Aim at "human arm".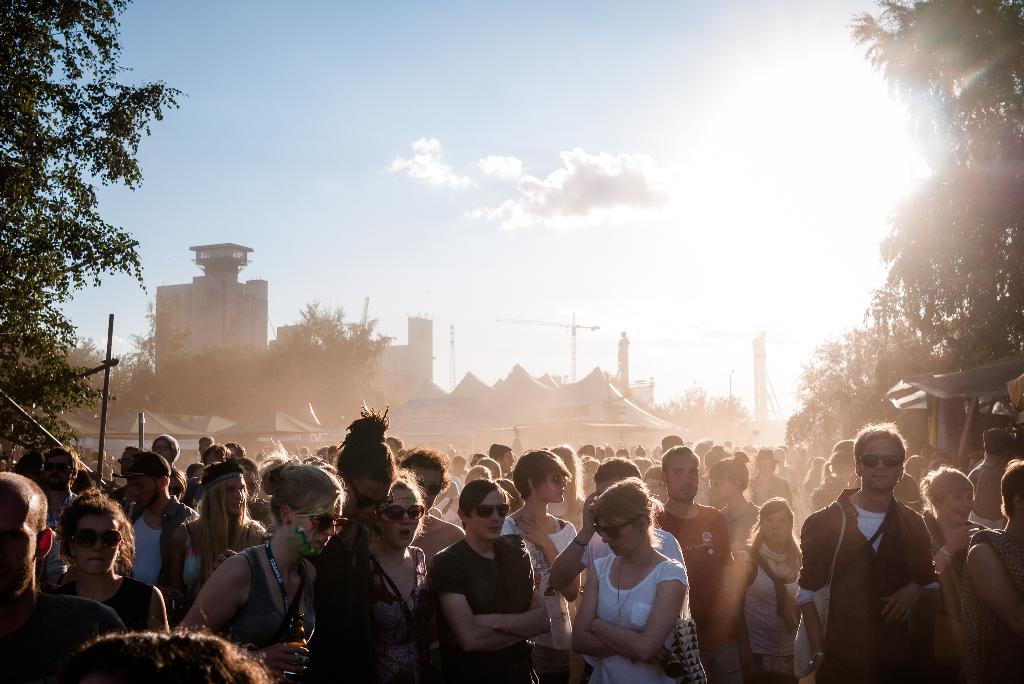
Aimed at <box>731,549,757,676</box>.
